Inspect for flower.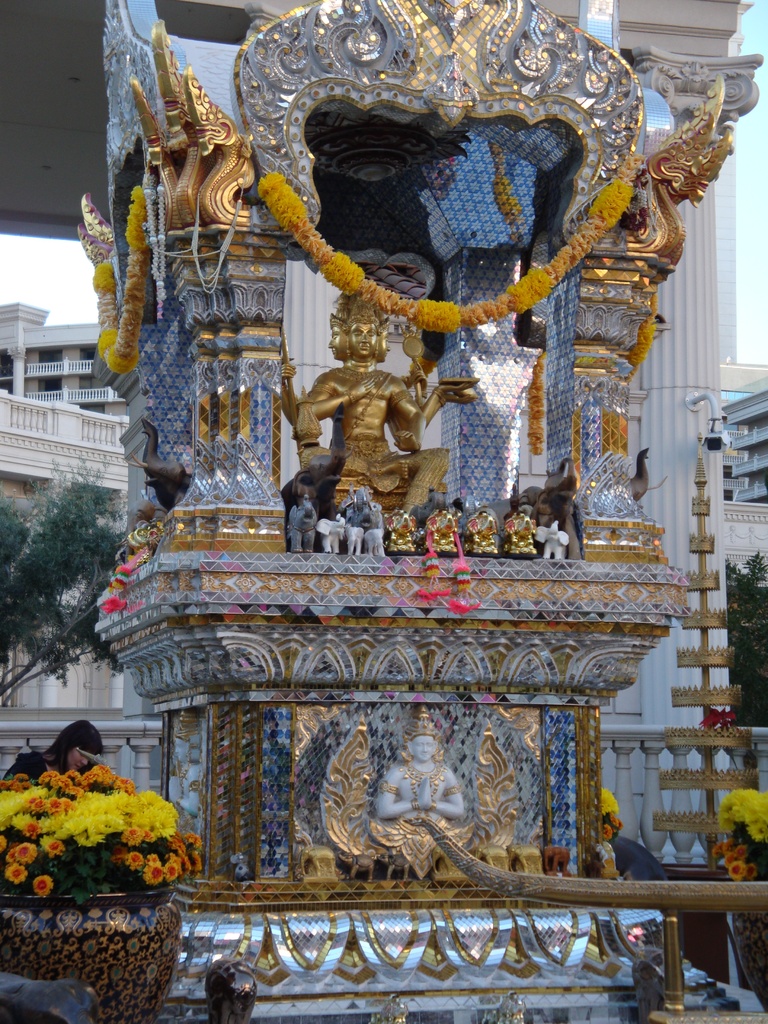
Inspection: region(611, 813, 625, 832).
